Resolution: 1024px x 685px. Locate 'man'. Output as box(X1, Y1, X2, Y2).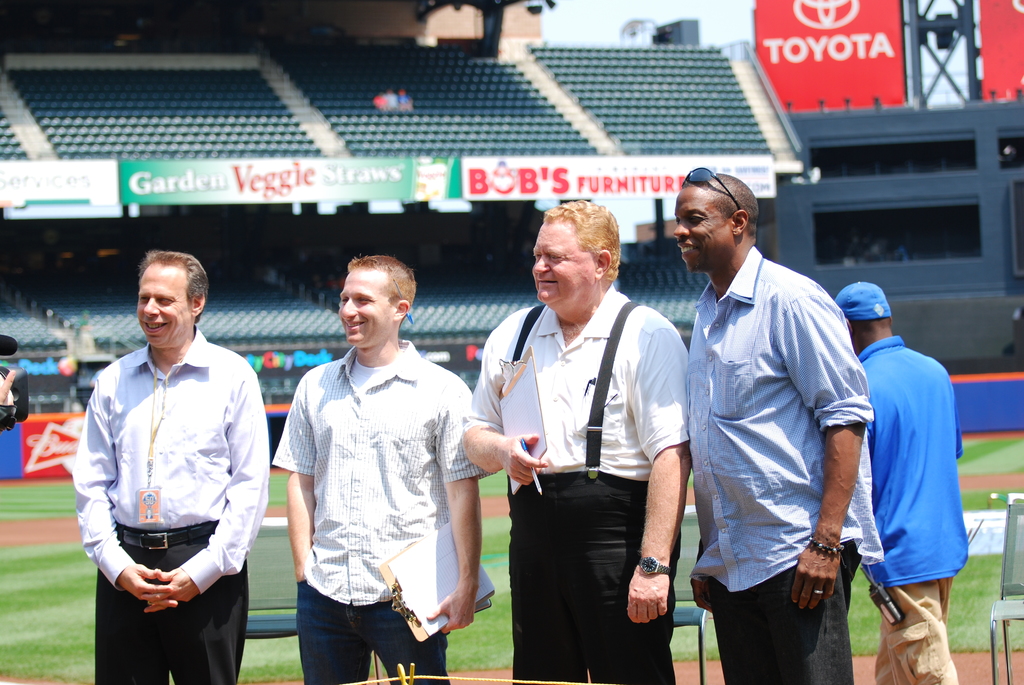
box(271, 256, 489, 684).
